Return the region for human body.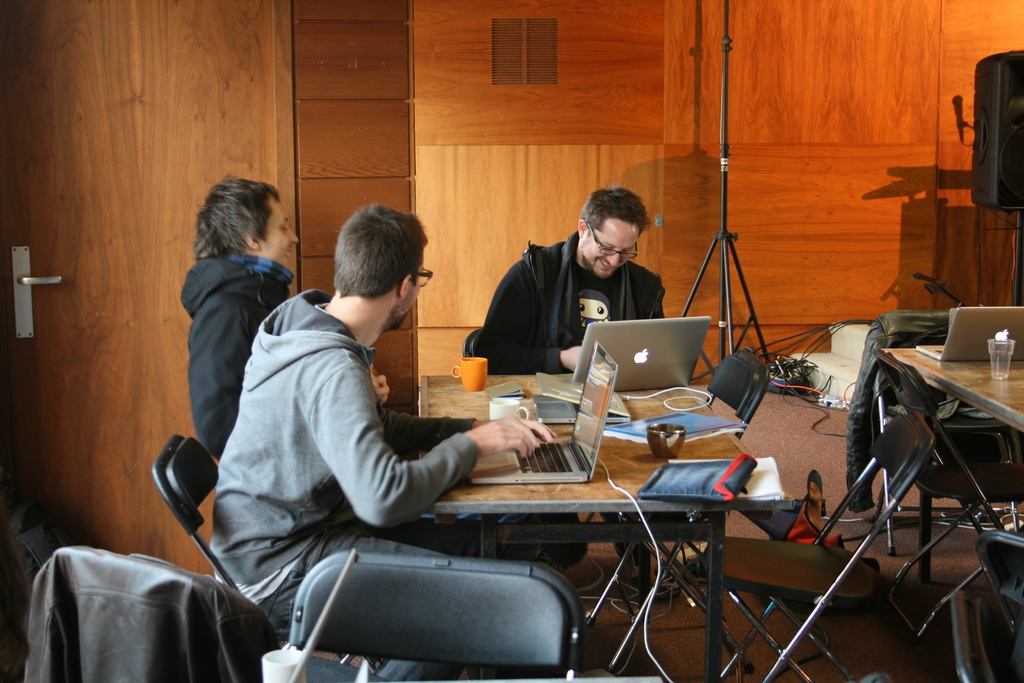
BBox(177, 251, 385, 470).
